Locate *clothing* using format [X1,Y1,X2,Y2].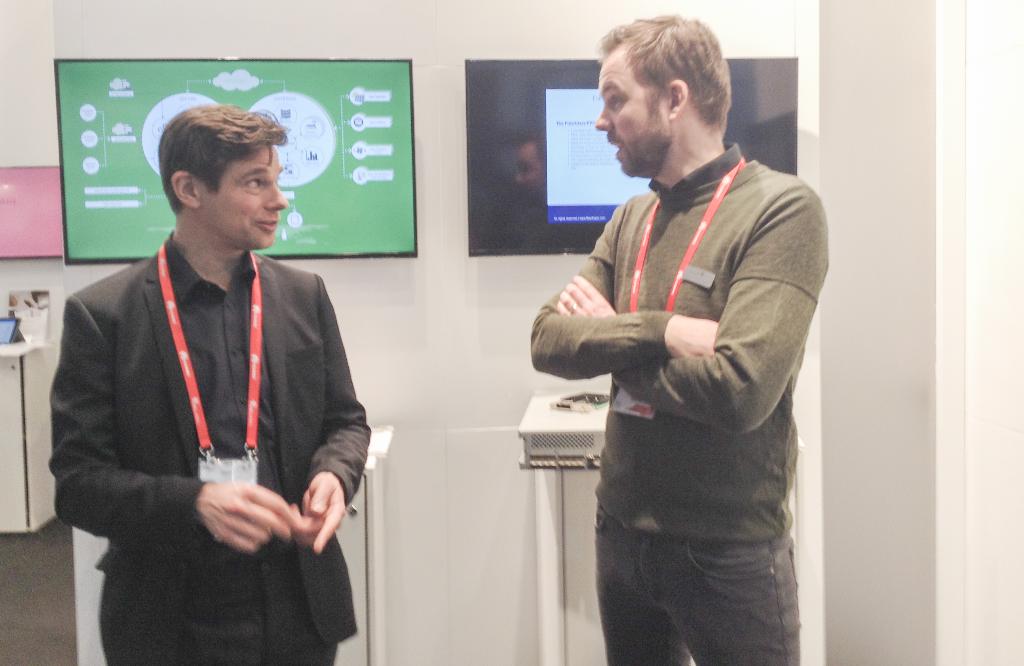
[530,139,831,665].
